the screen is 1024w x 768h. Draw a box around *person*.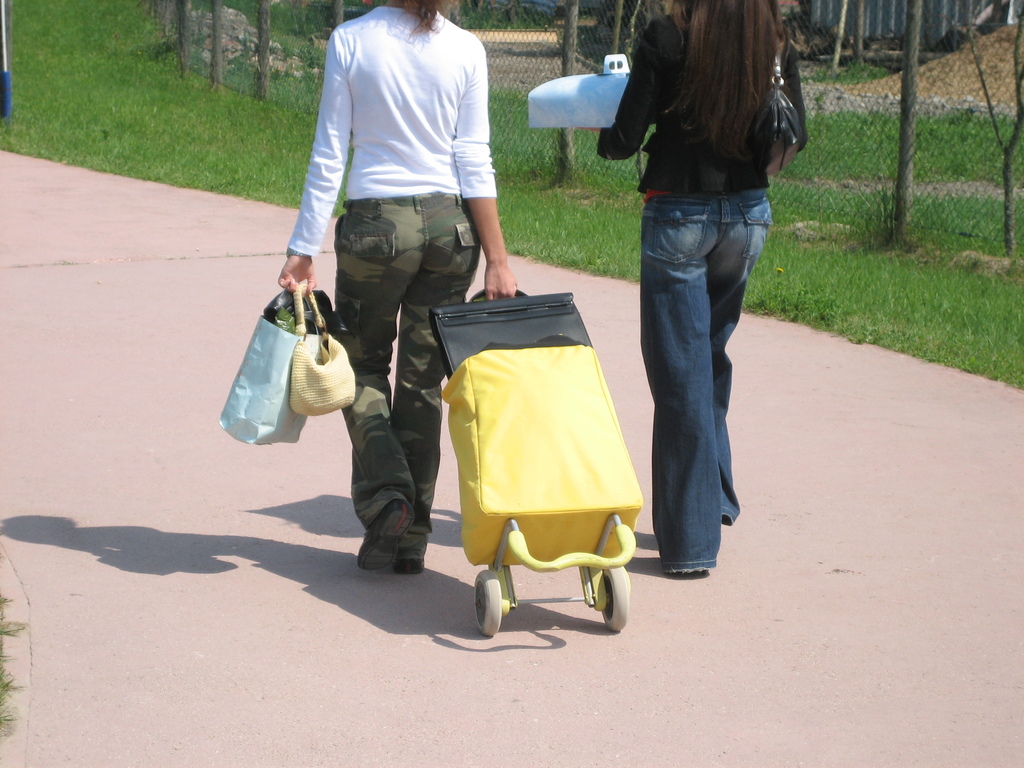
left=596, top=0, right=810, bottom=576.
